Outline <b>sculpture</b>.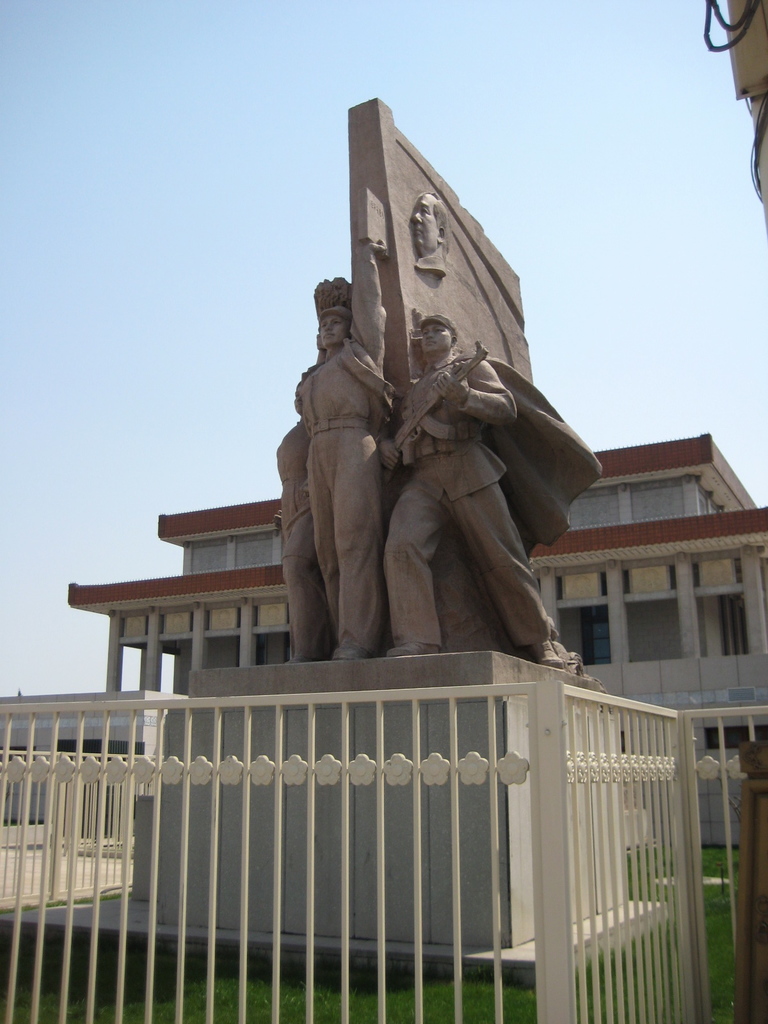
Outline: select_region(378, 310, 616, 679).
